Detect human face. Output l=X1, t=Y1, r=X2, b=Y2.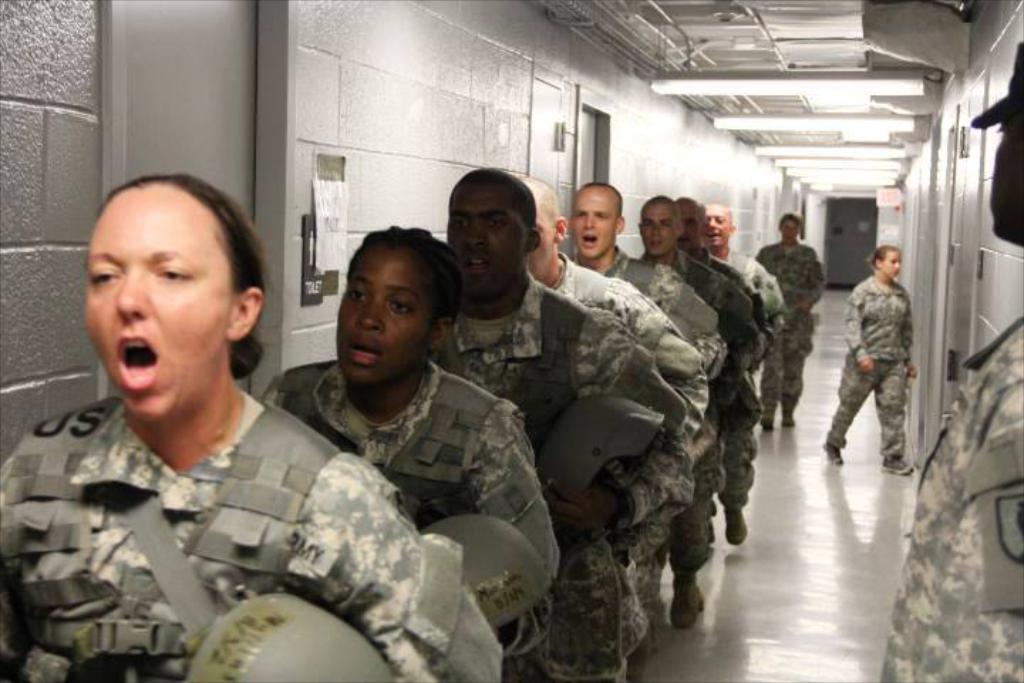
l=636, t=203, r=674, b=260.
